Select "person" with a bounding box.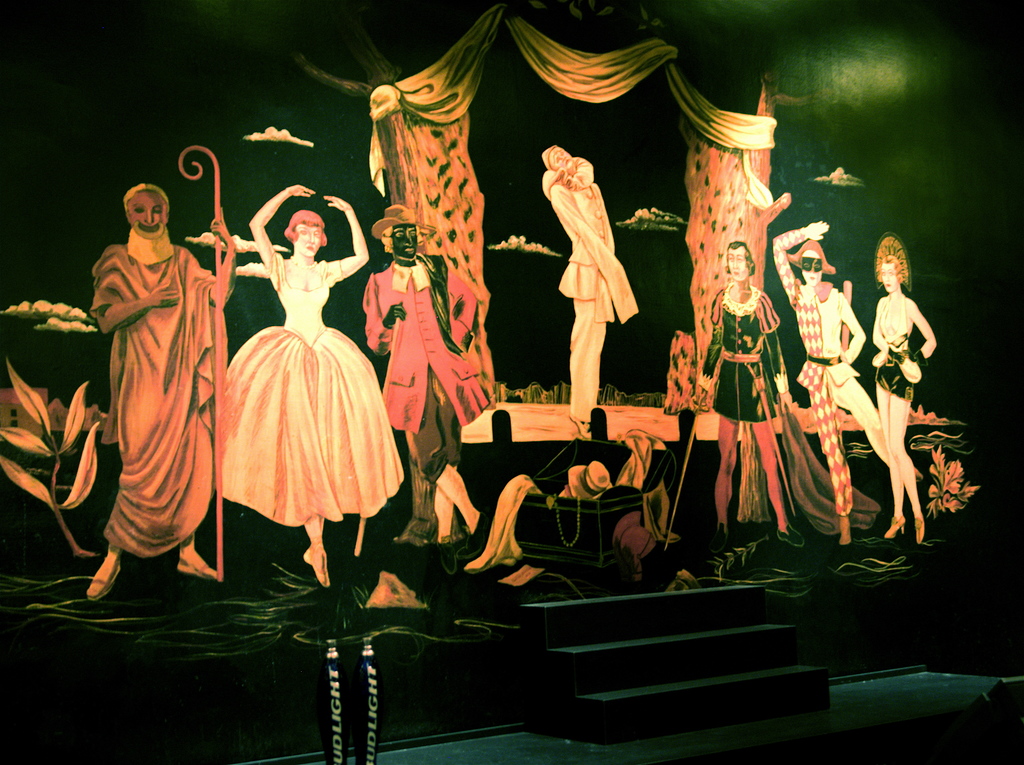
<region>865, 236, 939, 526</region>.
